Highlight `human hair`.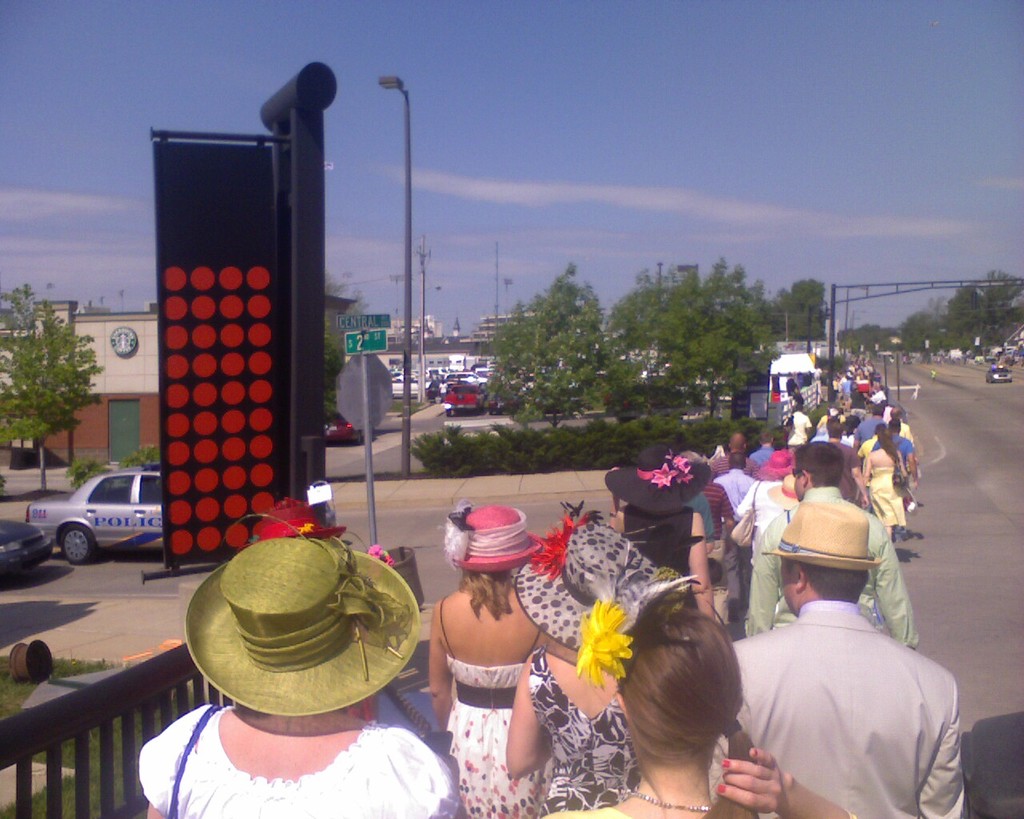
Highlighted region: x1=787, y1=560, x2=870, y2=600.
